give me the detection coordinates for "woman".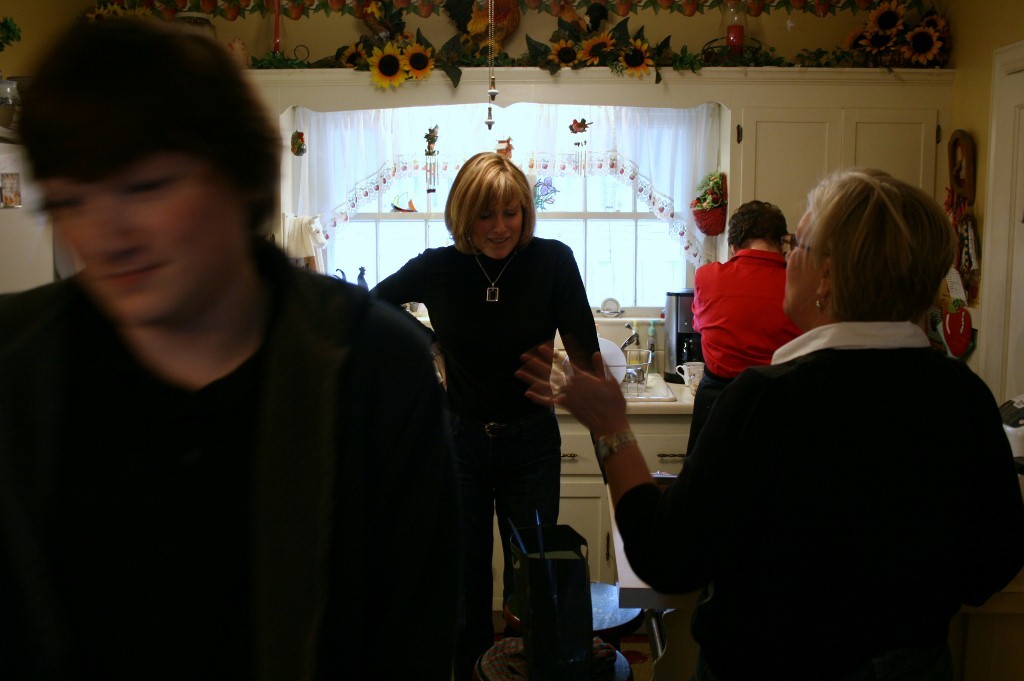
BBox(399, 156, 607, 653).
